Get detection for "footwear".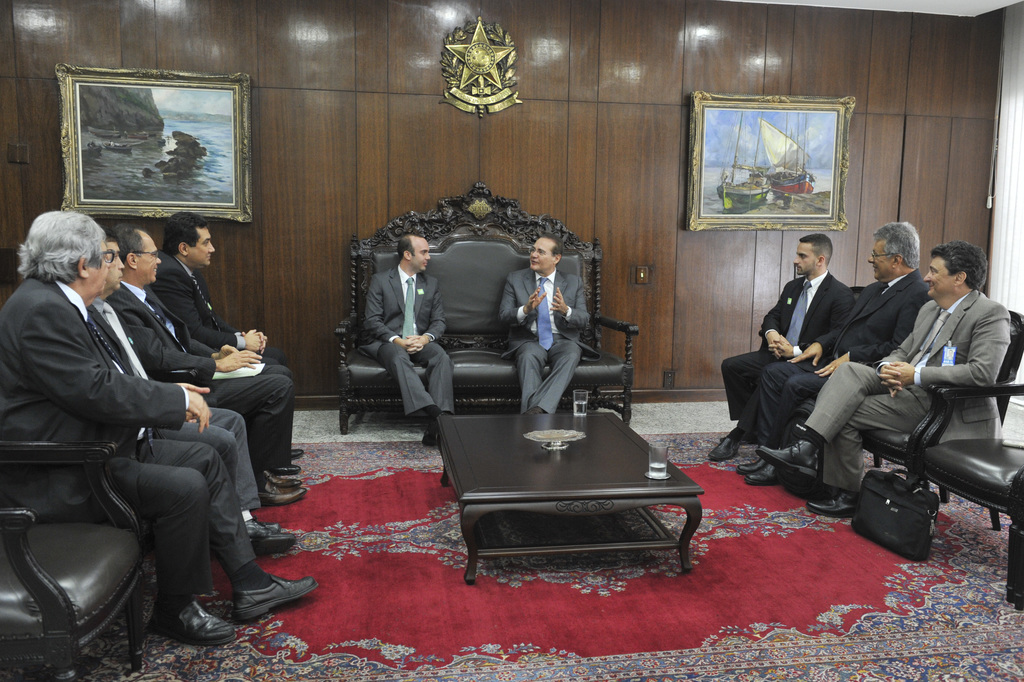
Detection: (749, 464, 779, 489).
